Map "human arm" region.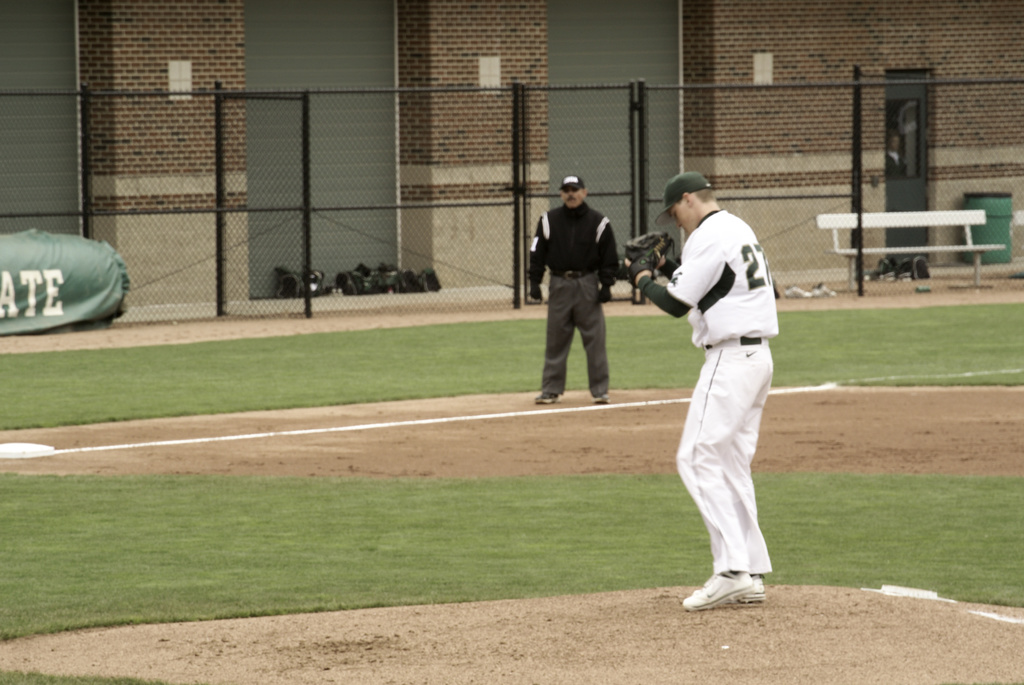
Mapped to [531,216,551,295].
